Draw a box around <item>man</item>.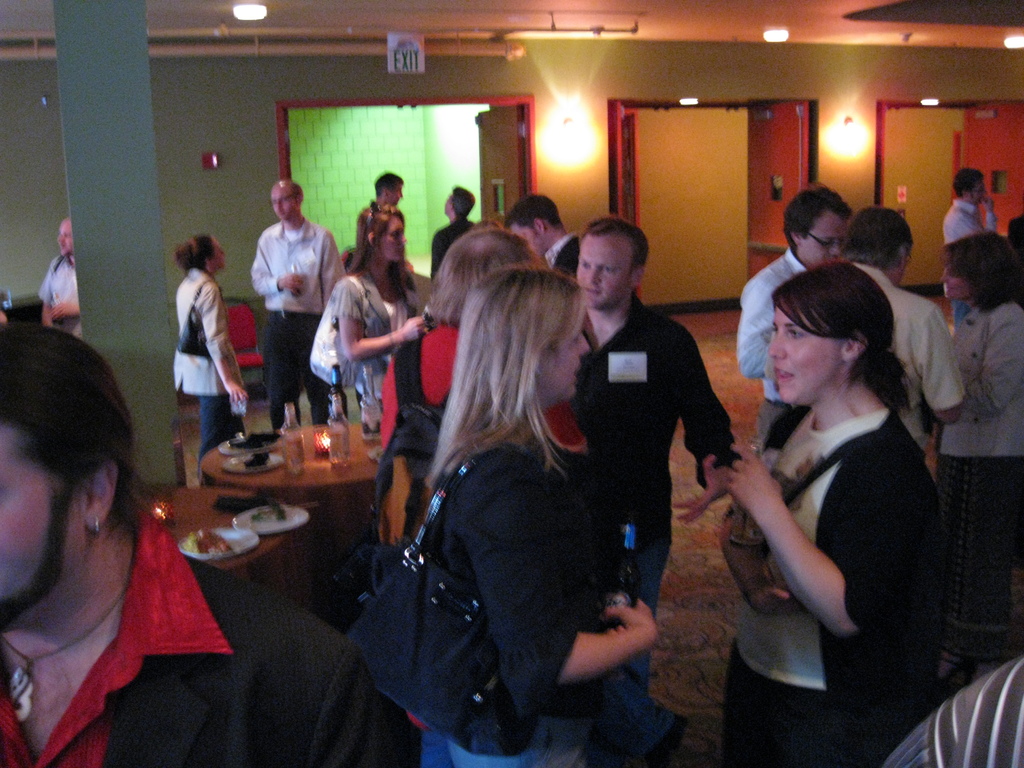
bbox=(355, 168, 403, 244).
